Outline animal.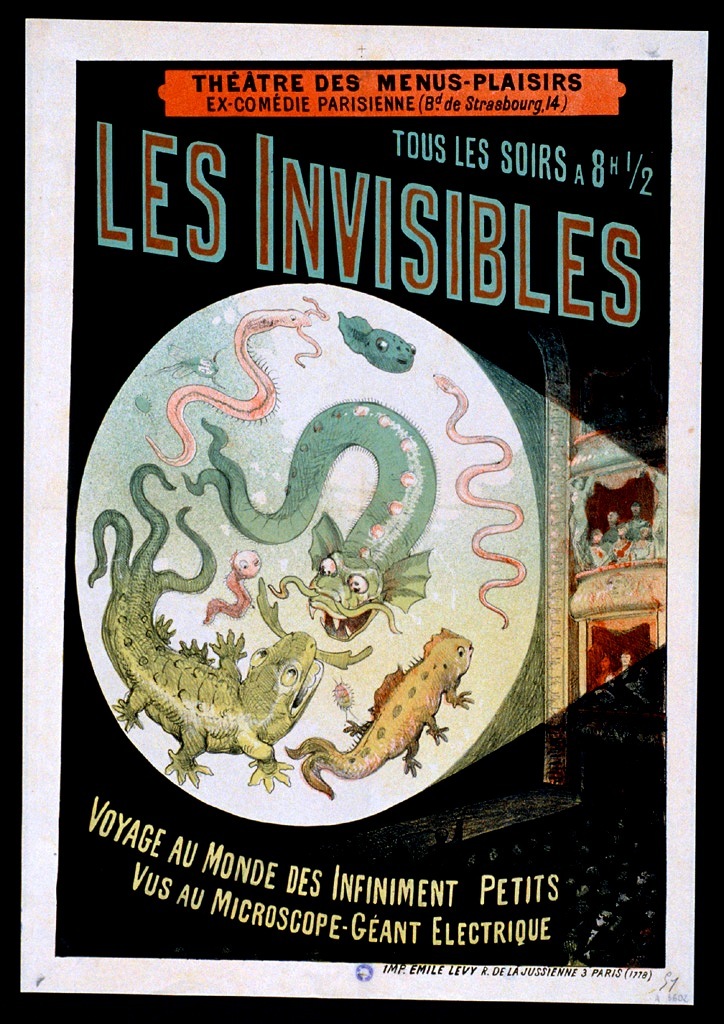
Outline: 78 469 325 790.
